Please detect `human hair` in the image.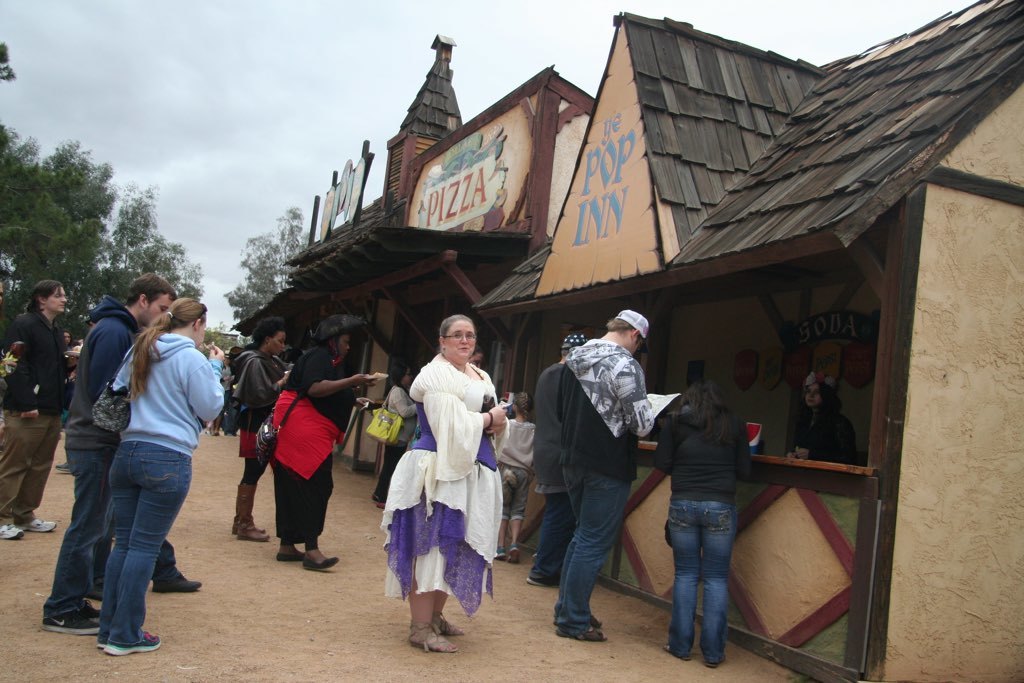
<box>677,375,732,446</box>.
